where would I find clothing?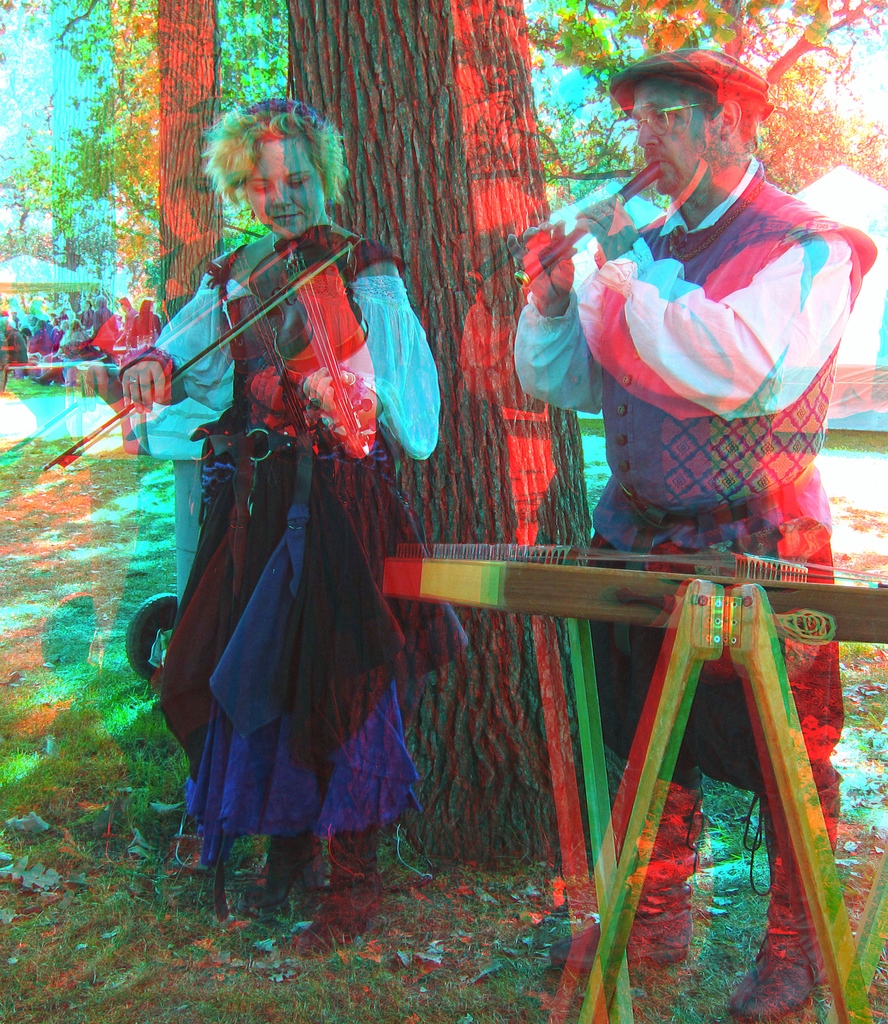
At 131 216 438 922.
